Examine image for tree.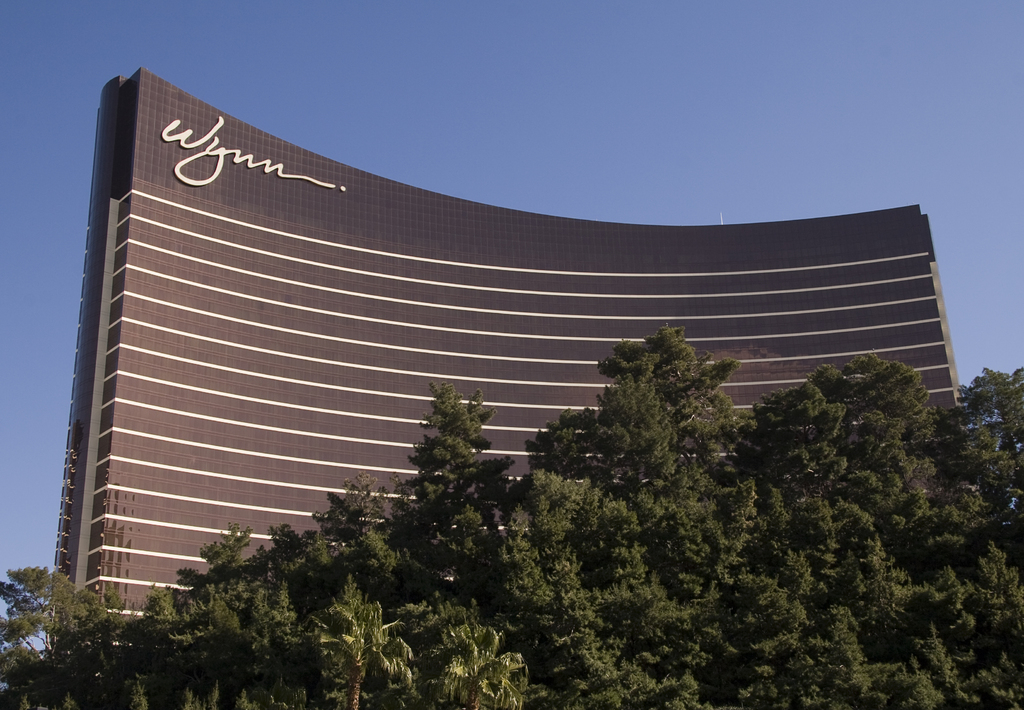
Examination result: 931, 370, 1023, 519.
